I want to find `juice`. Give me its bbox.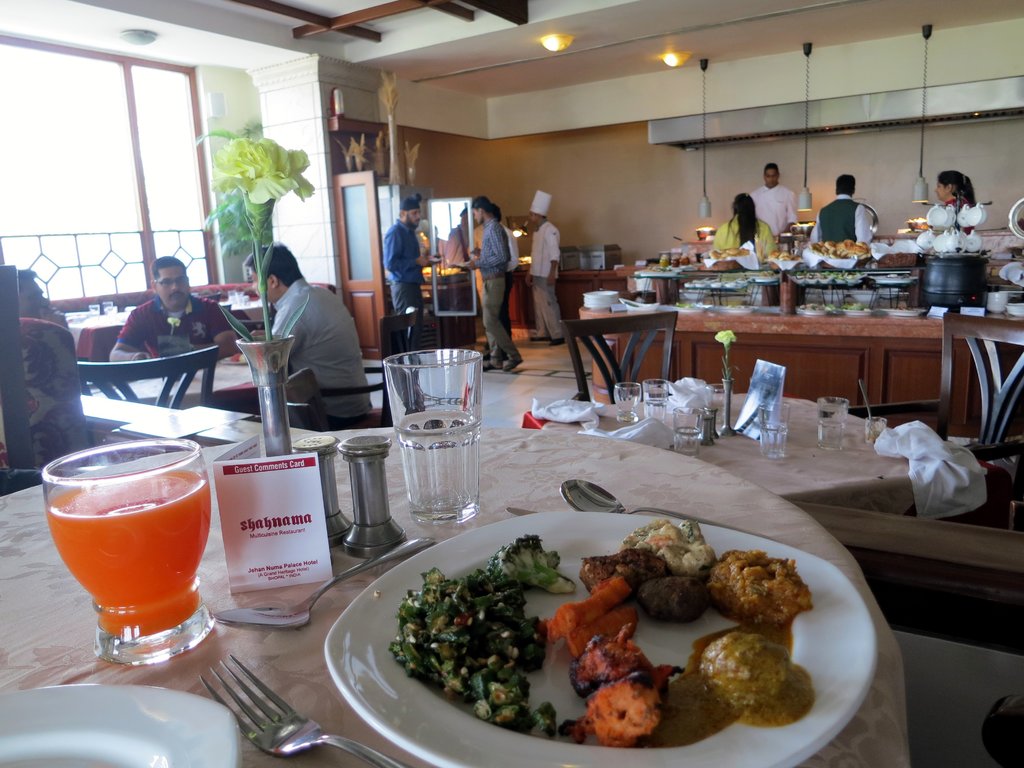
43:463:209:639.
